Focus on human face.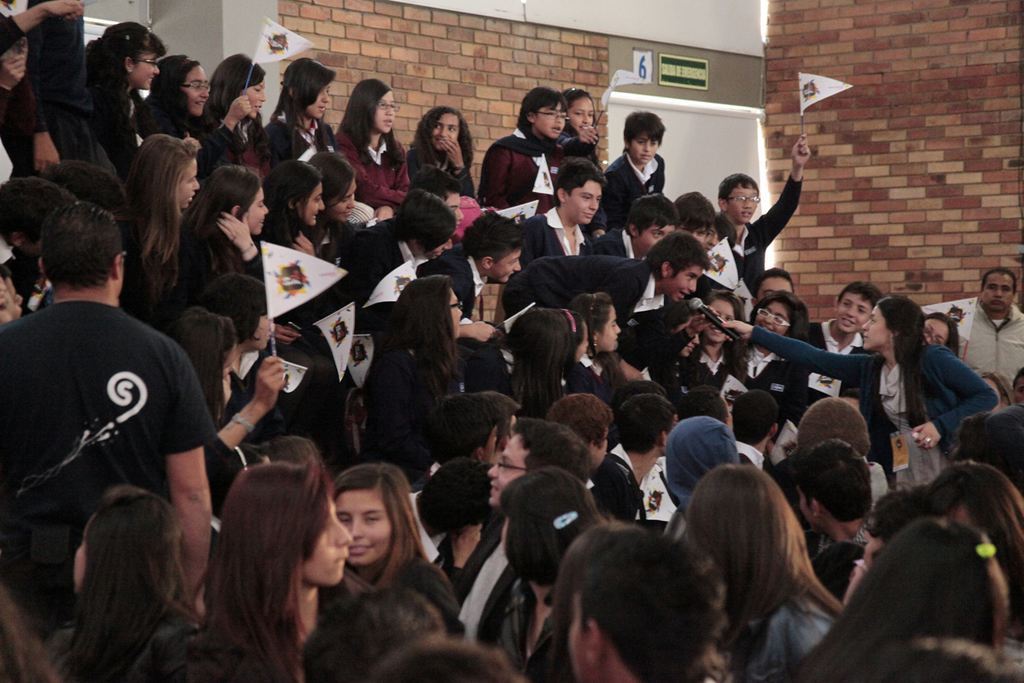
Focused at x1=858, y1=303, x2=893, y2=349.
